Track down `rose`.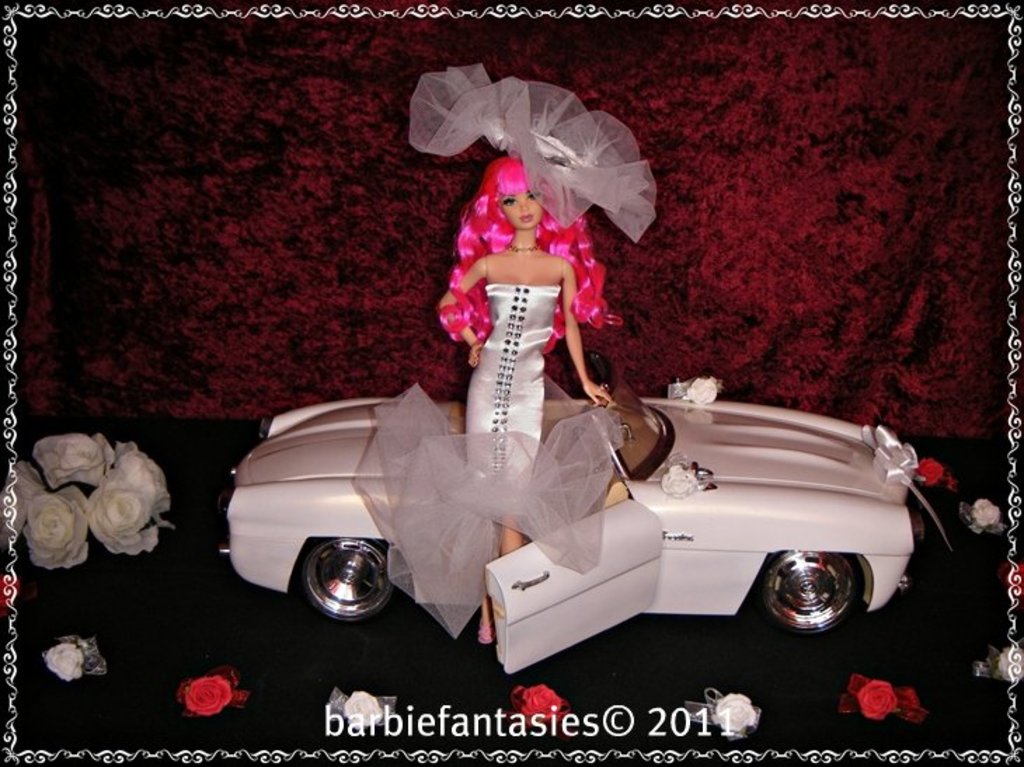
Tracked to crop(913, 460, 944, 488).
